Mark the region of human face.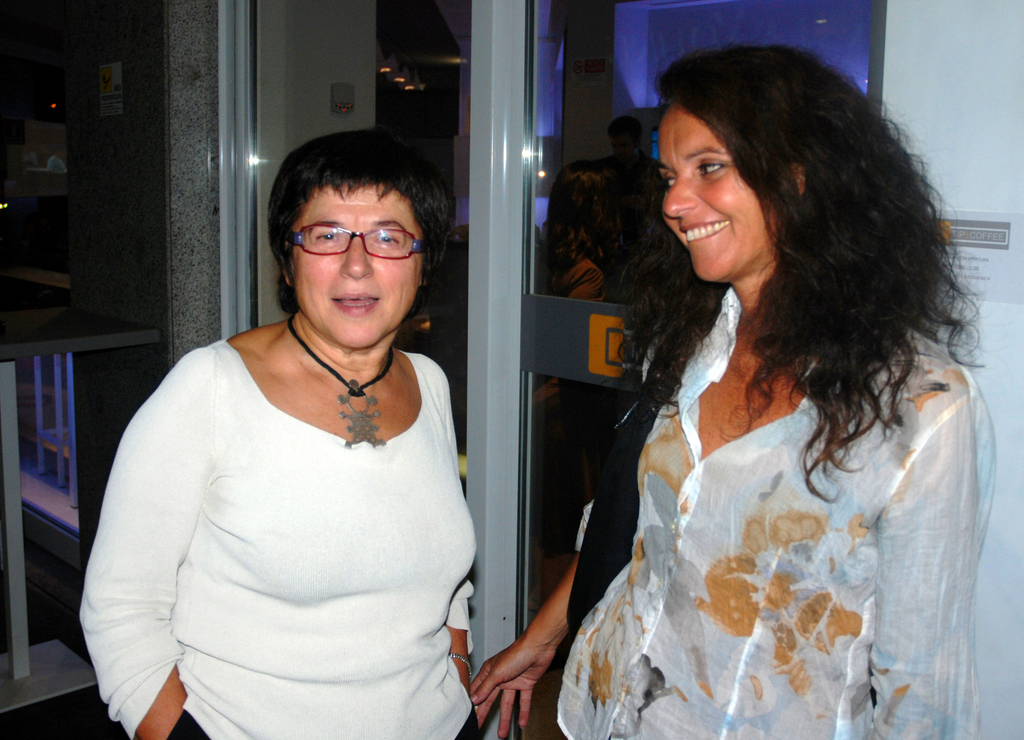
Region: [left=291, top=188, right=423, bottom=348].
